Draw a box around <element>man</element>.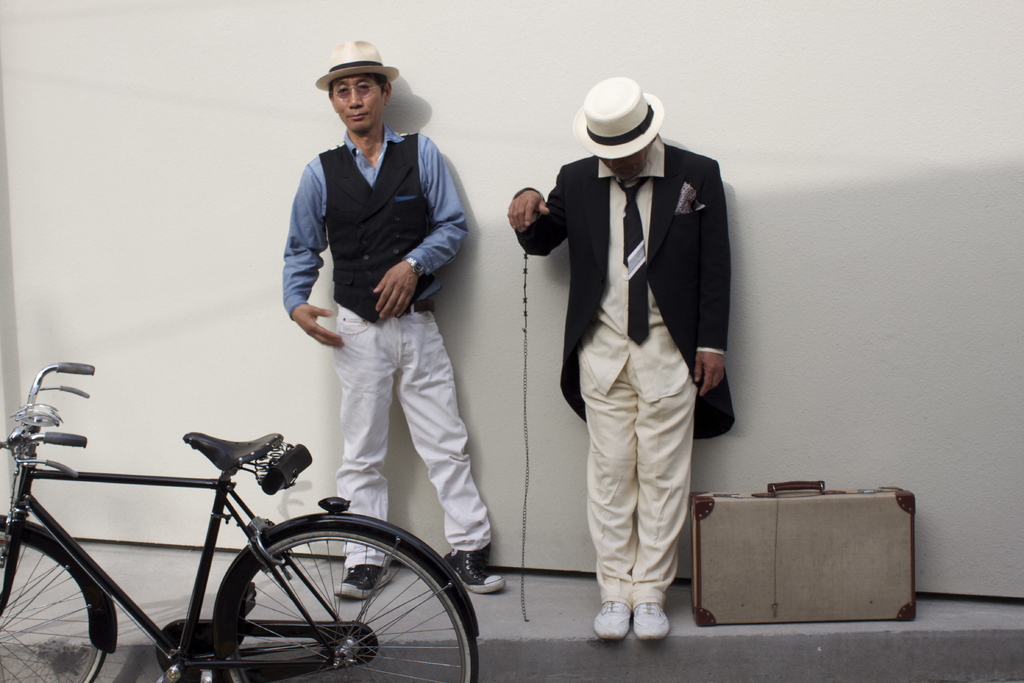
281:36:506:602.
